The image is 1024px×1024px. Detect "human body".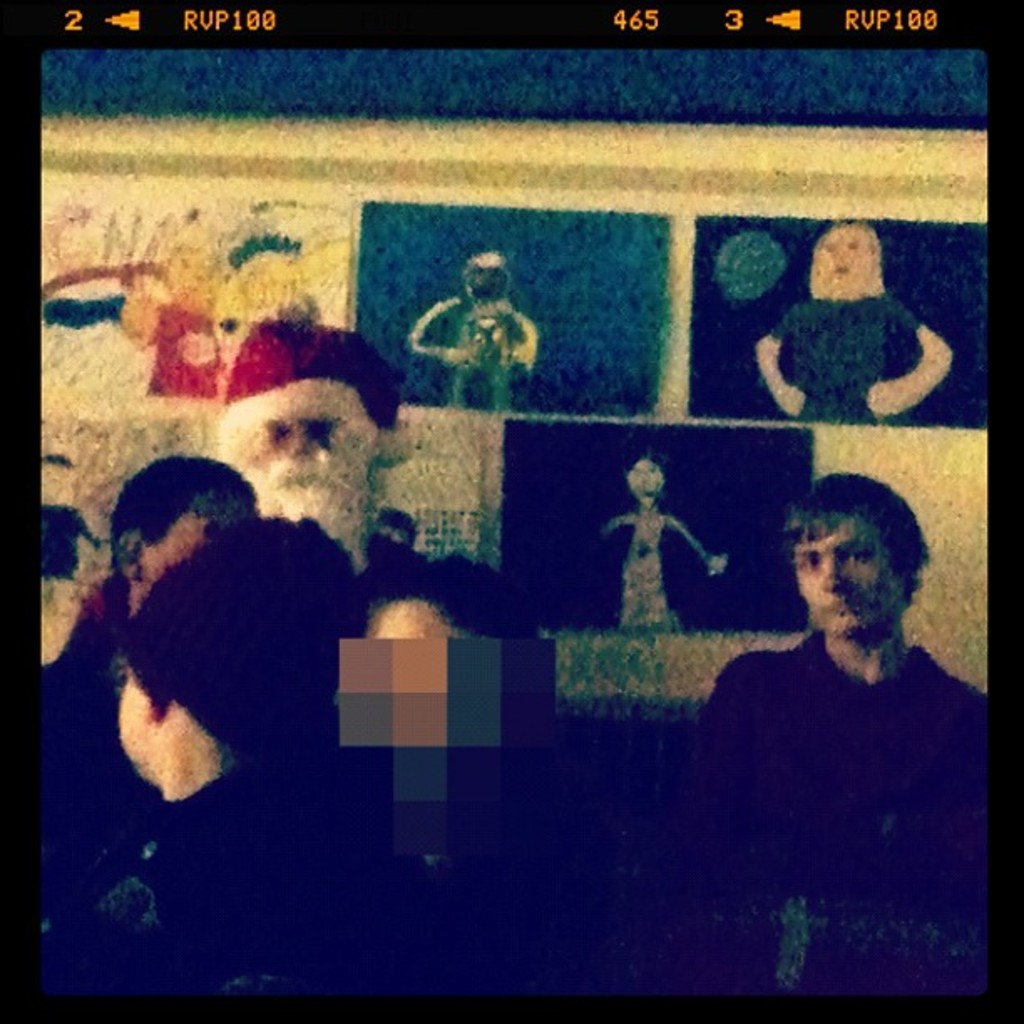
Detection: (714, 467, 977, 944).
